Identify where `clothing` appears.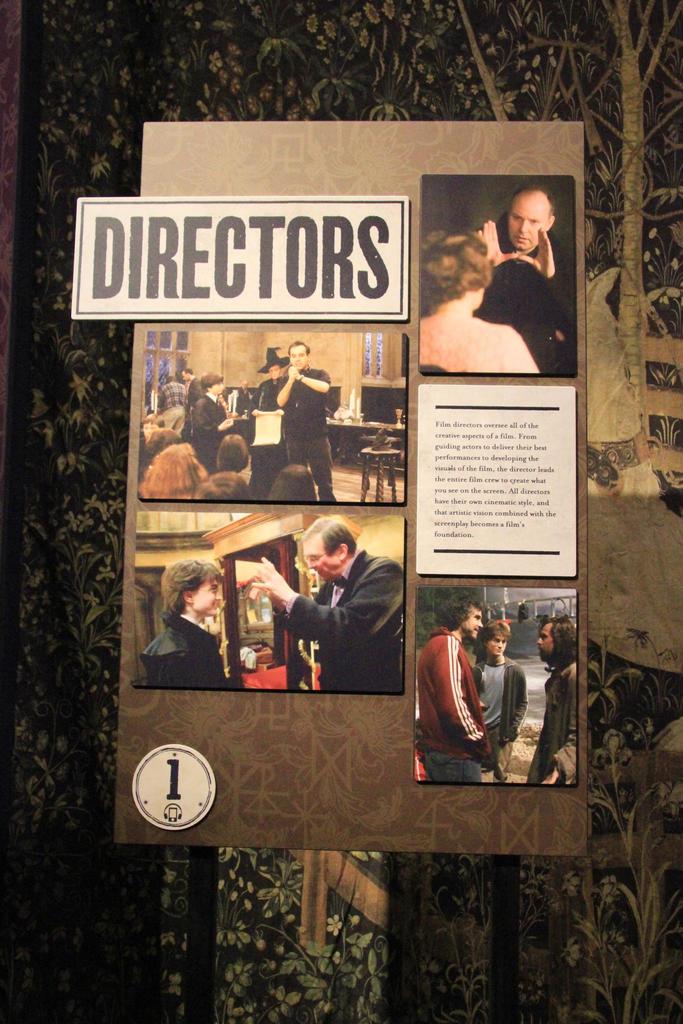
Appears at {"left": 159, "top": 376, "right": 185, "bottom": 404}.
